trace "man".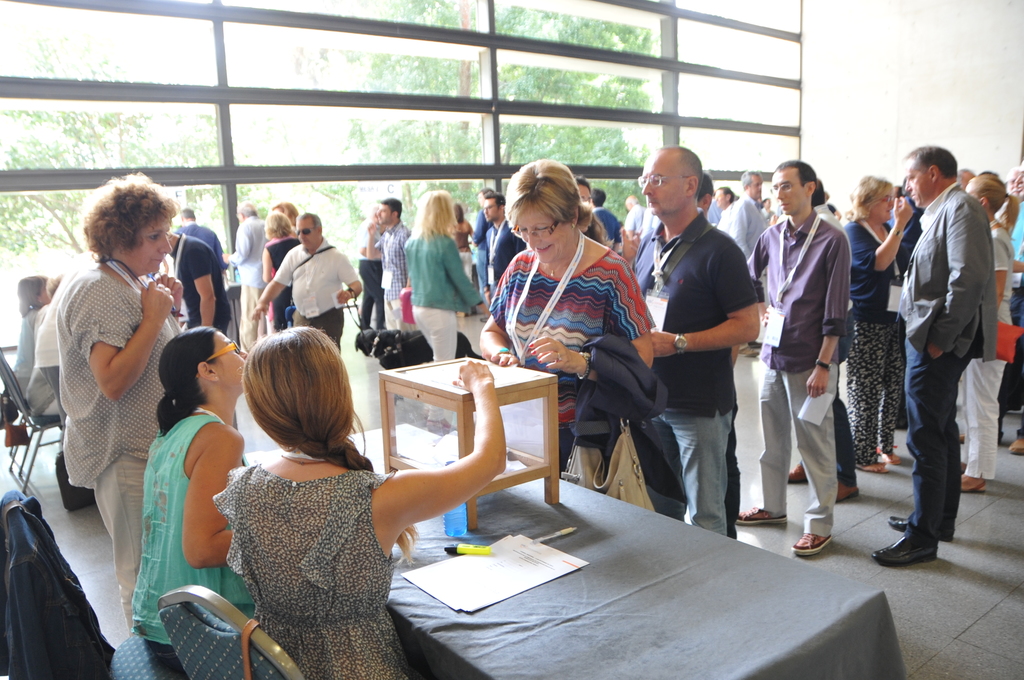
Traced to pyautogui.locateOnScreen(467, 187, 495, 303).
